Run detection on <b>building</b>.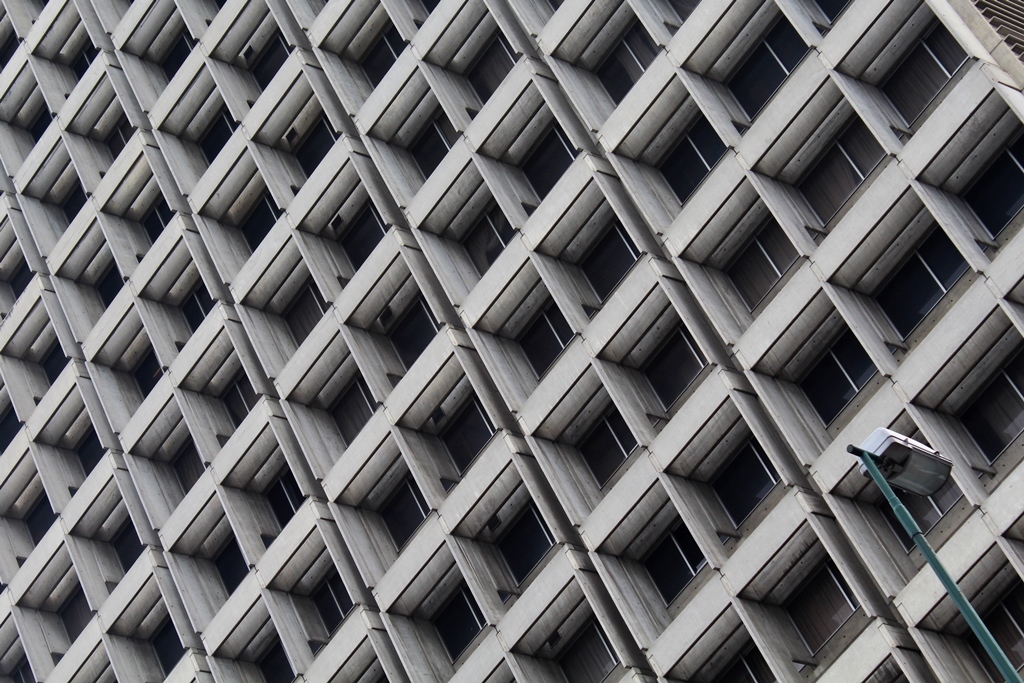
Result: bbox(2, 0, 1023, 679).
